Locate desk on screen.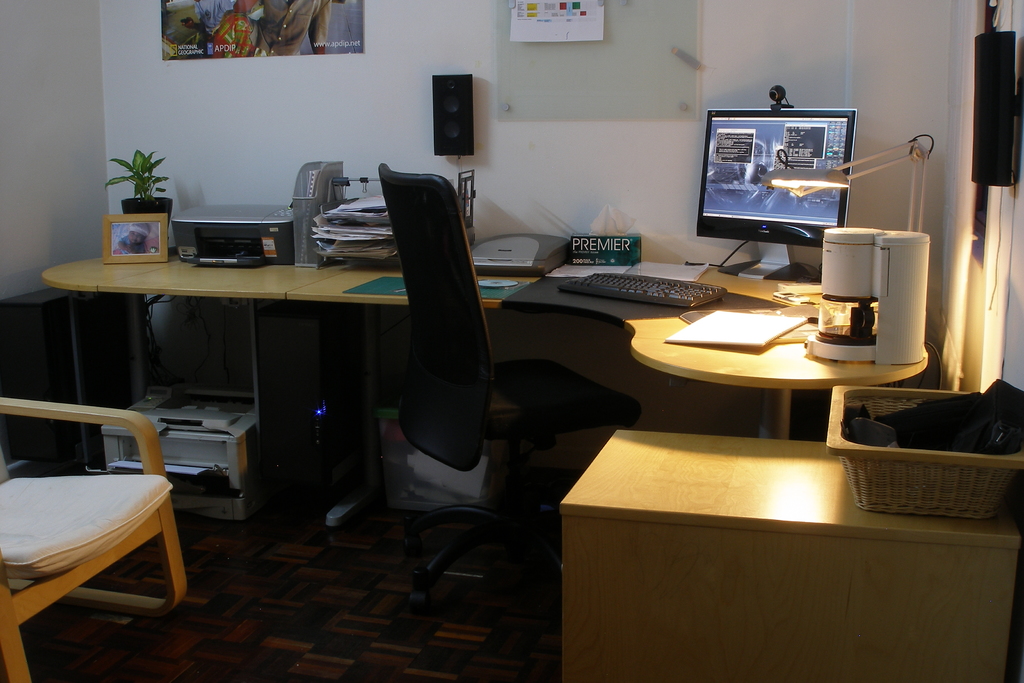
On screen at [40,265,932,524].
